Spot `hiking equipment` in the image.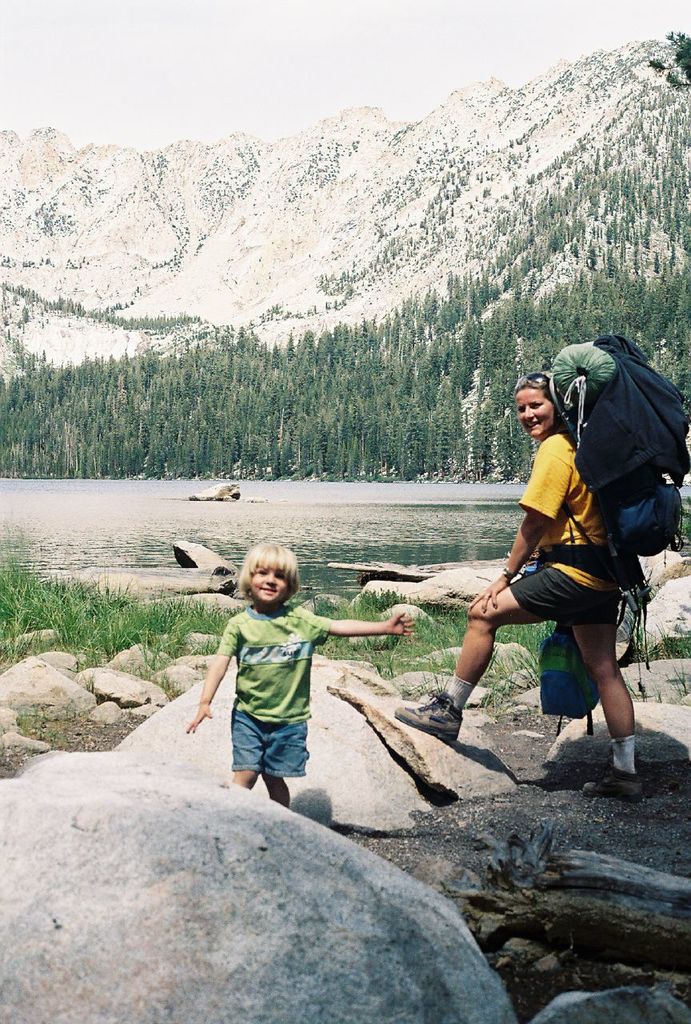
`hiking equipment` found at (x1=559, y1=330, x2=690, y2=626).
